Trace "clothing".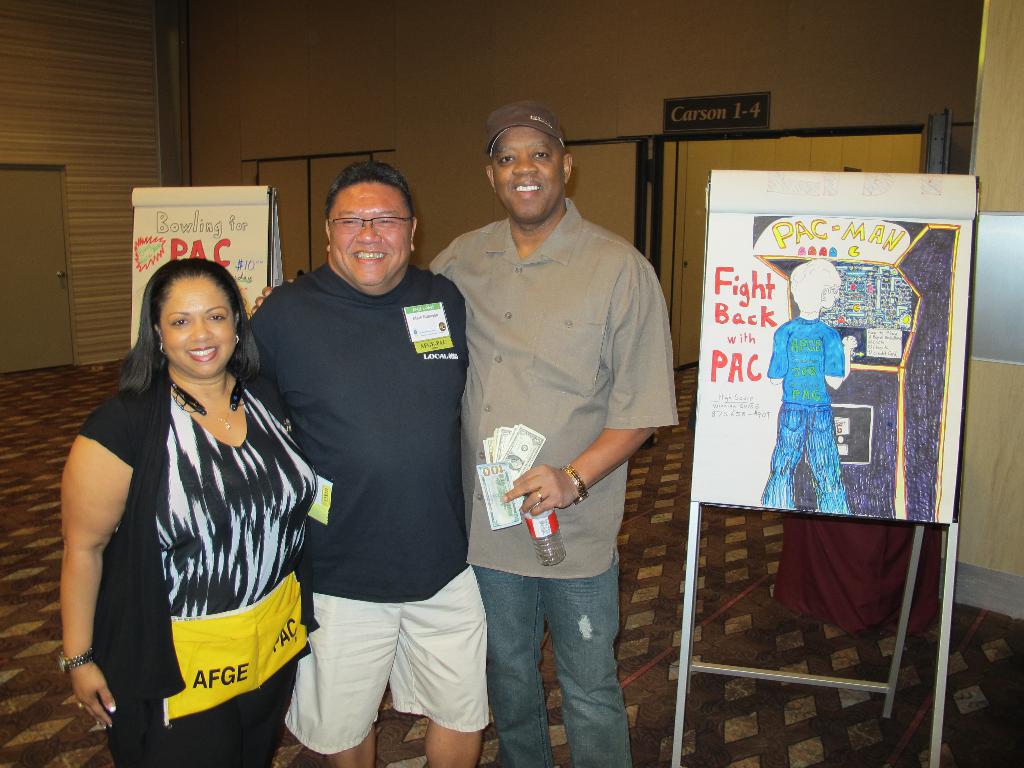
Traced to <box>279,593,487,749</box>.
